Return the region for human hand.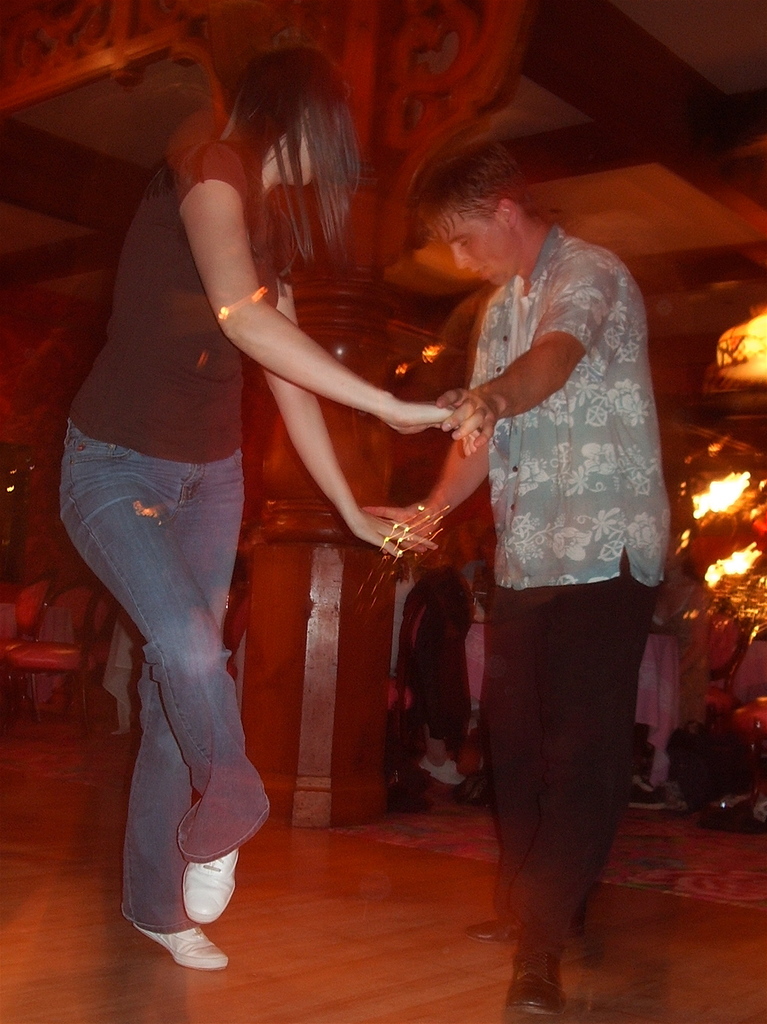
[436, 388, 500, 448].
